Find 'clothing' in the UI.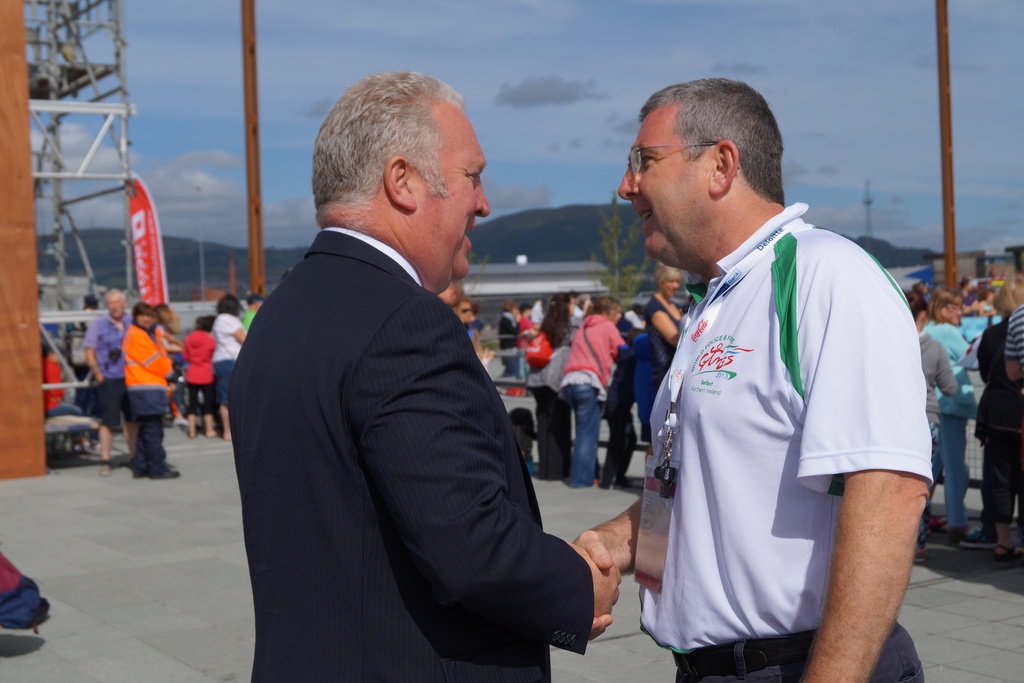
UI element at 231:227:596:680.
